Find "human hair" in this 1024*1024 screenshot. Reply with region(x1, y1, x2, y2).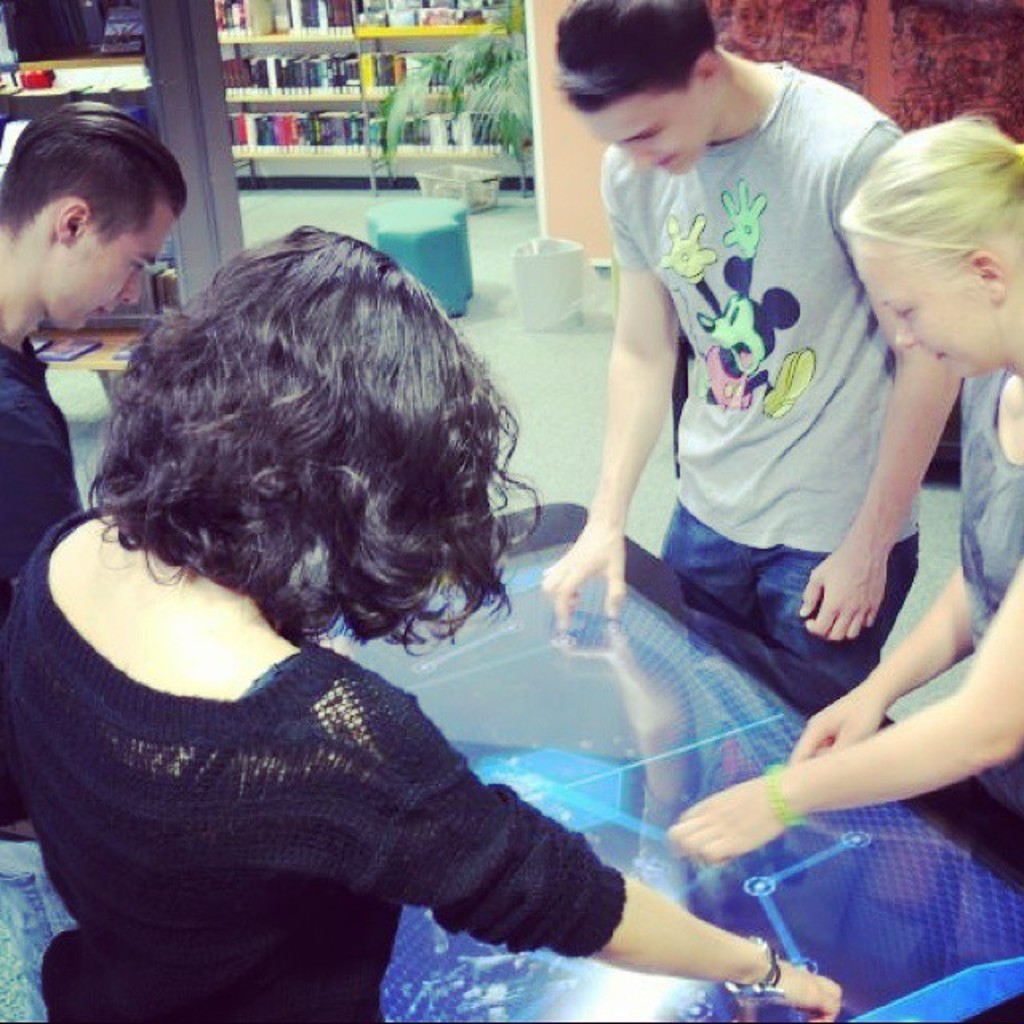
region(544, 0, 718, 112).
